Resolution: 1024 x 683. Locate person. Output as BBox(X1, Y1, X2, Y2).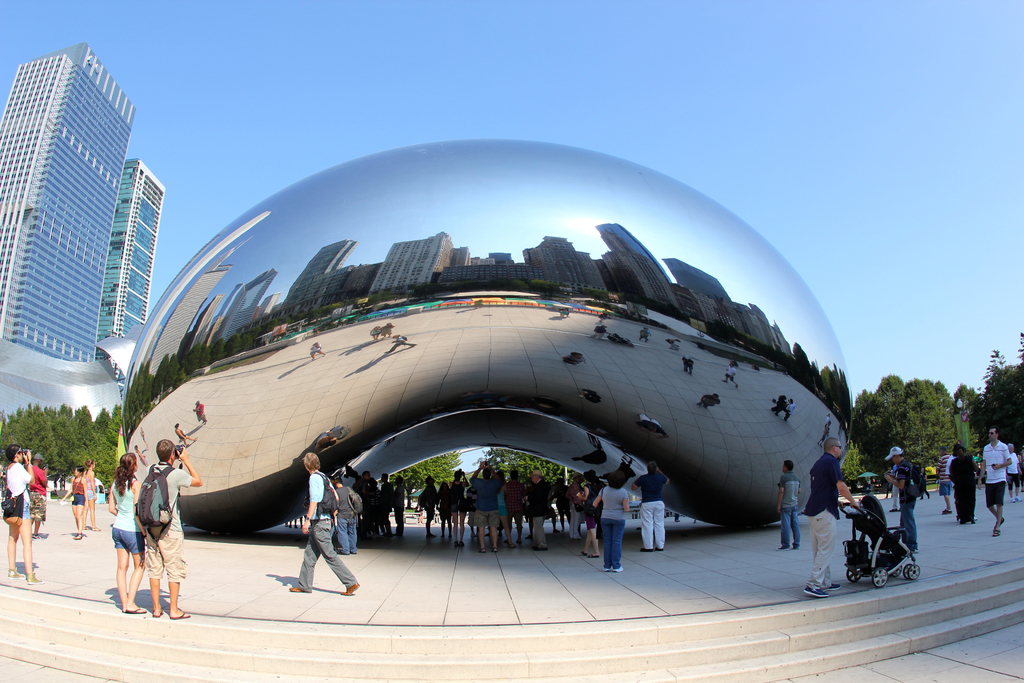
BBox(287, 452, 362, 600).
